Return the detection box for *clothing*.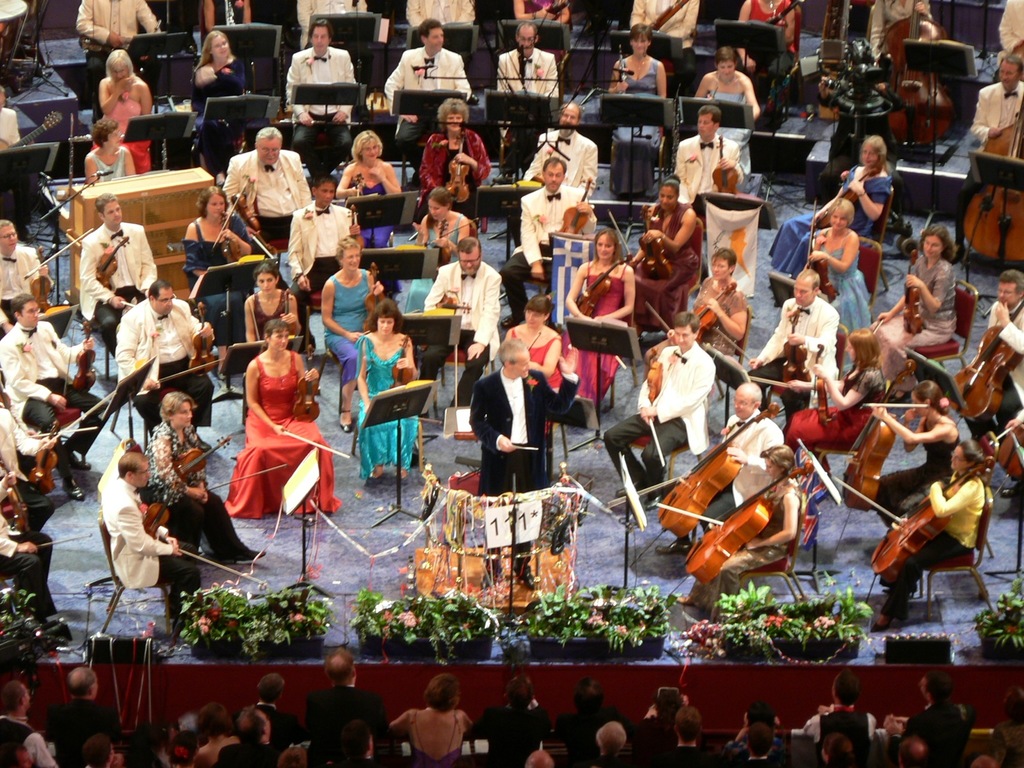
detection(504, 179, 595, 326).
